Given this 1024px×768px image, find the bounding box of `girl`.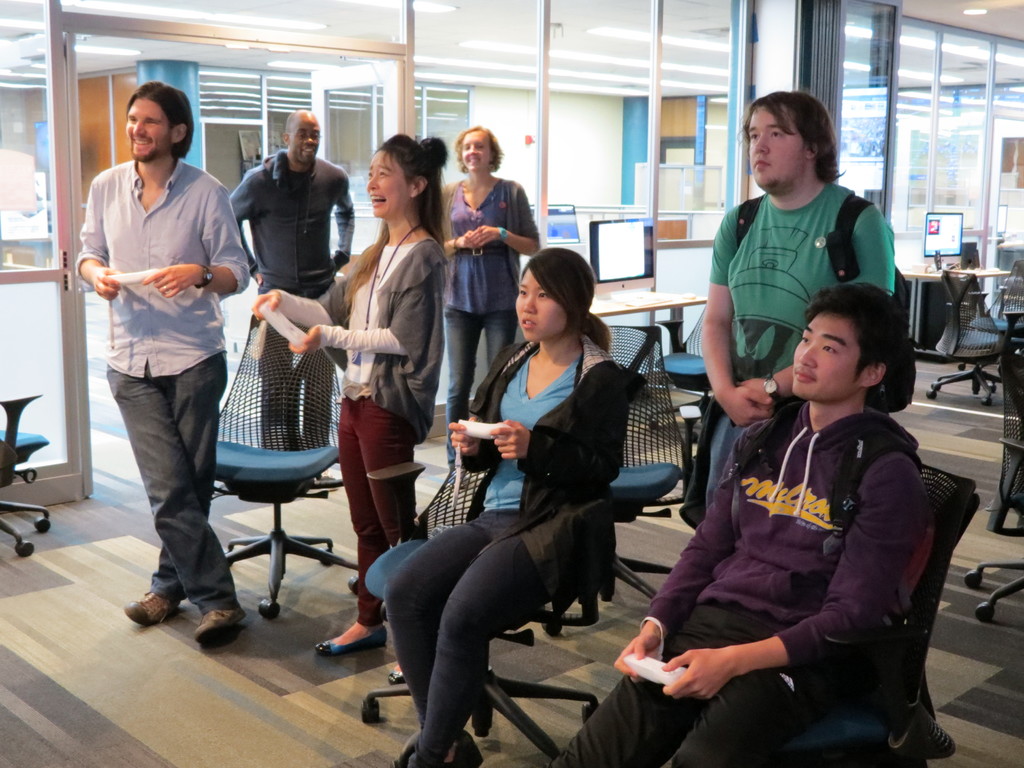
crop(444, 129, 543, 472).
